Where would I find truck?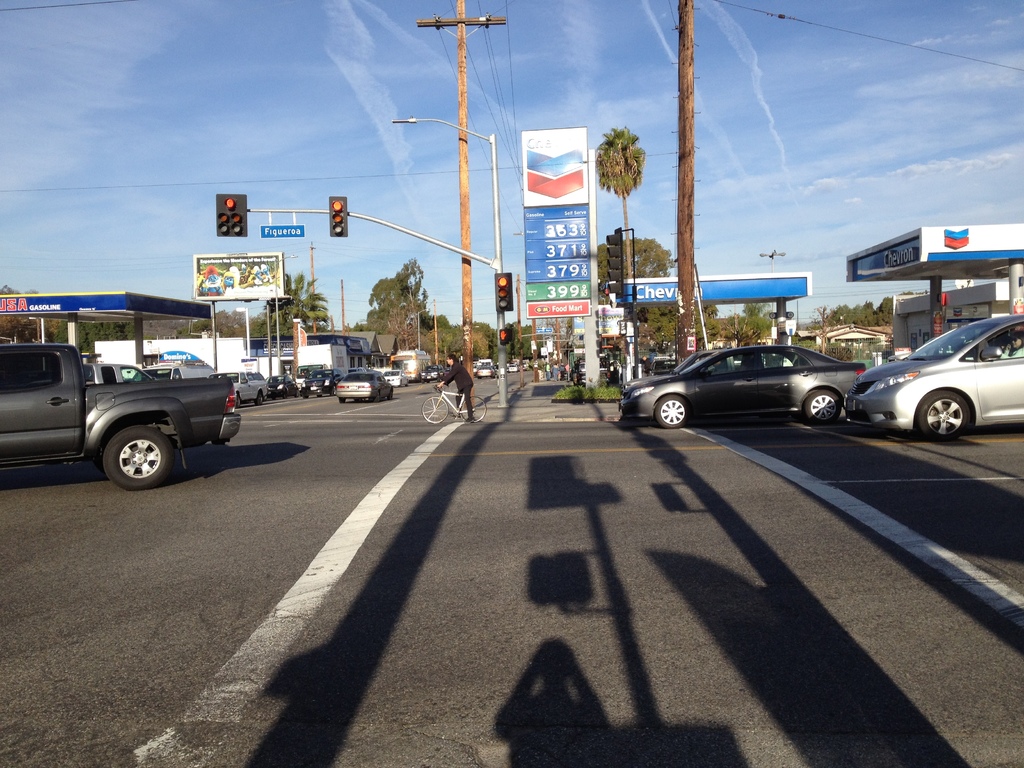
At (0,342,242,492).
